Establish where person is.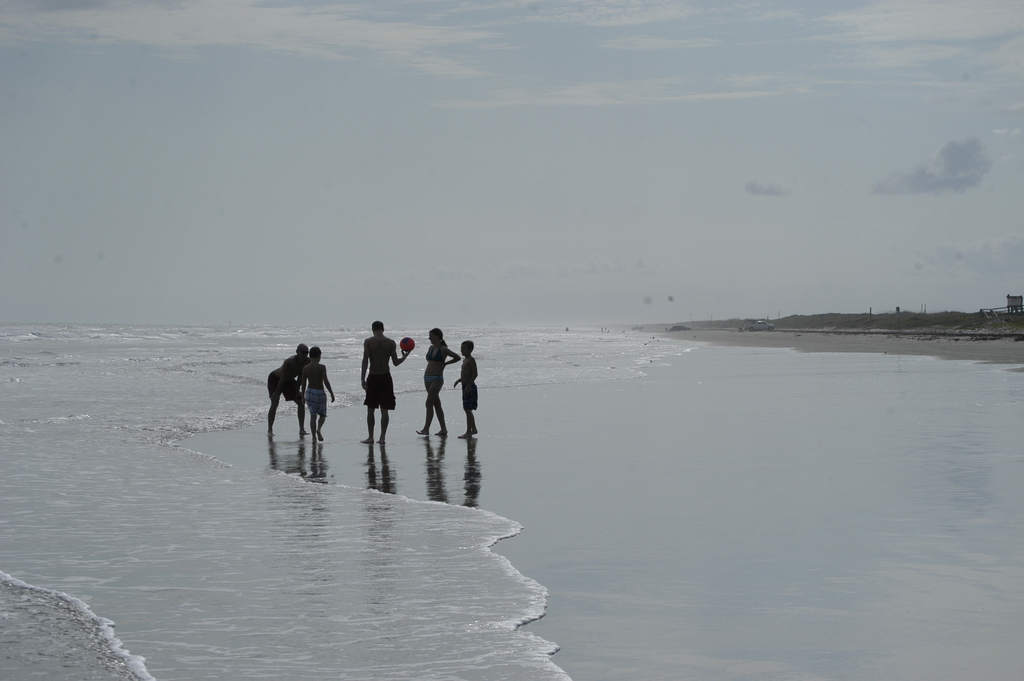
Established at (266, 343, 310, 436).
